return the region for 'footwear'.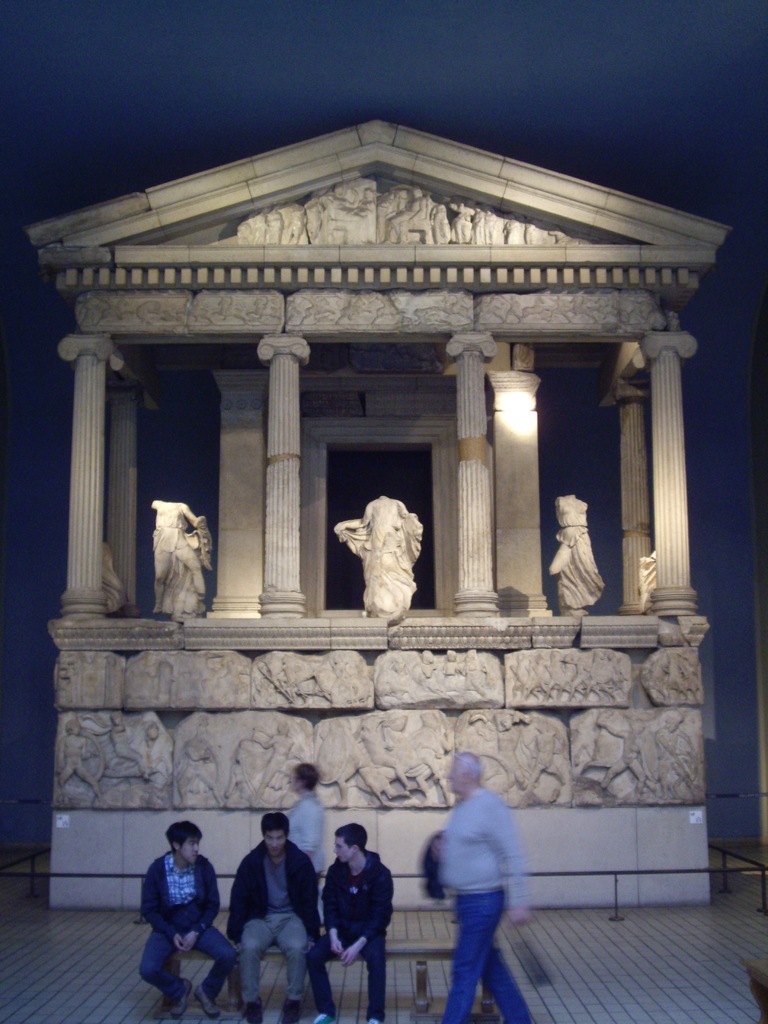
[left=167, top=977, right=197, bottom=1021].
